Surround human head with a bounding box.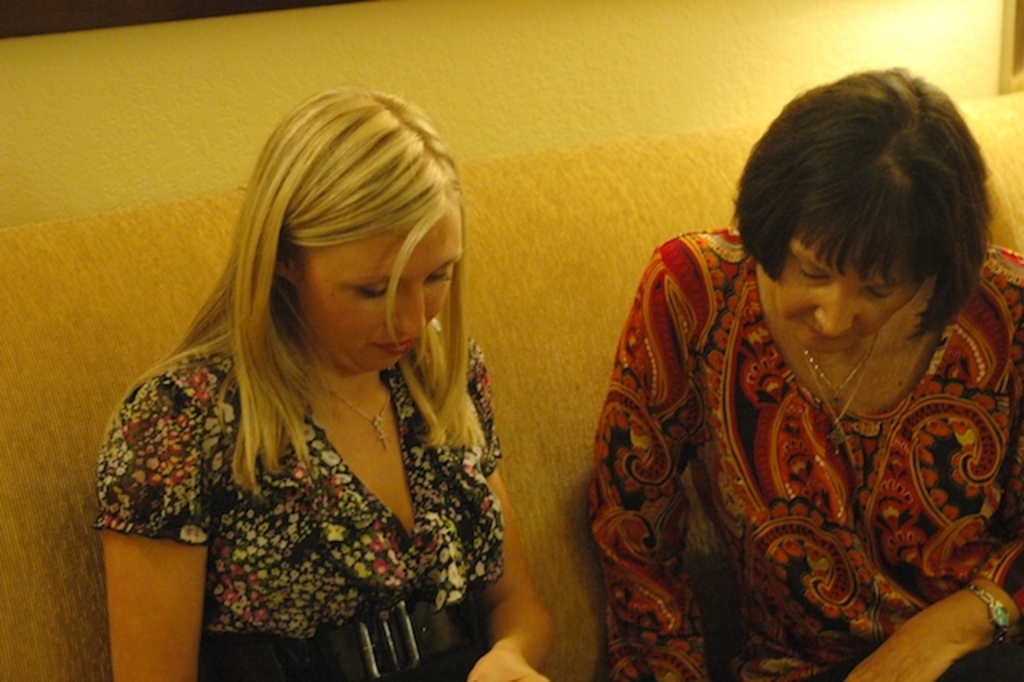
bbox=[246, 112, 474, 394].
